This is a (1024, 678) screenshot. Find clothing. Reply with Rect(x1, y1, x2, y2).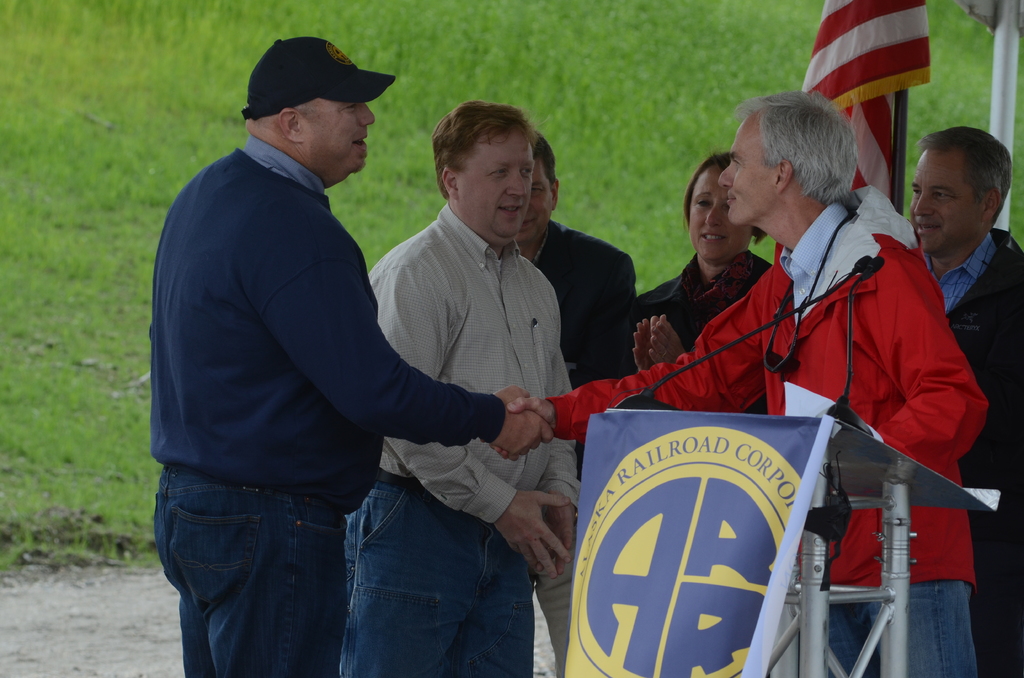
Rect(338, 195, 579, 677).
